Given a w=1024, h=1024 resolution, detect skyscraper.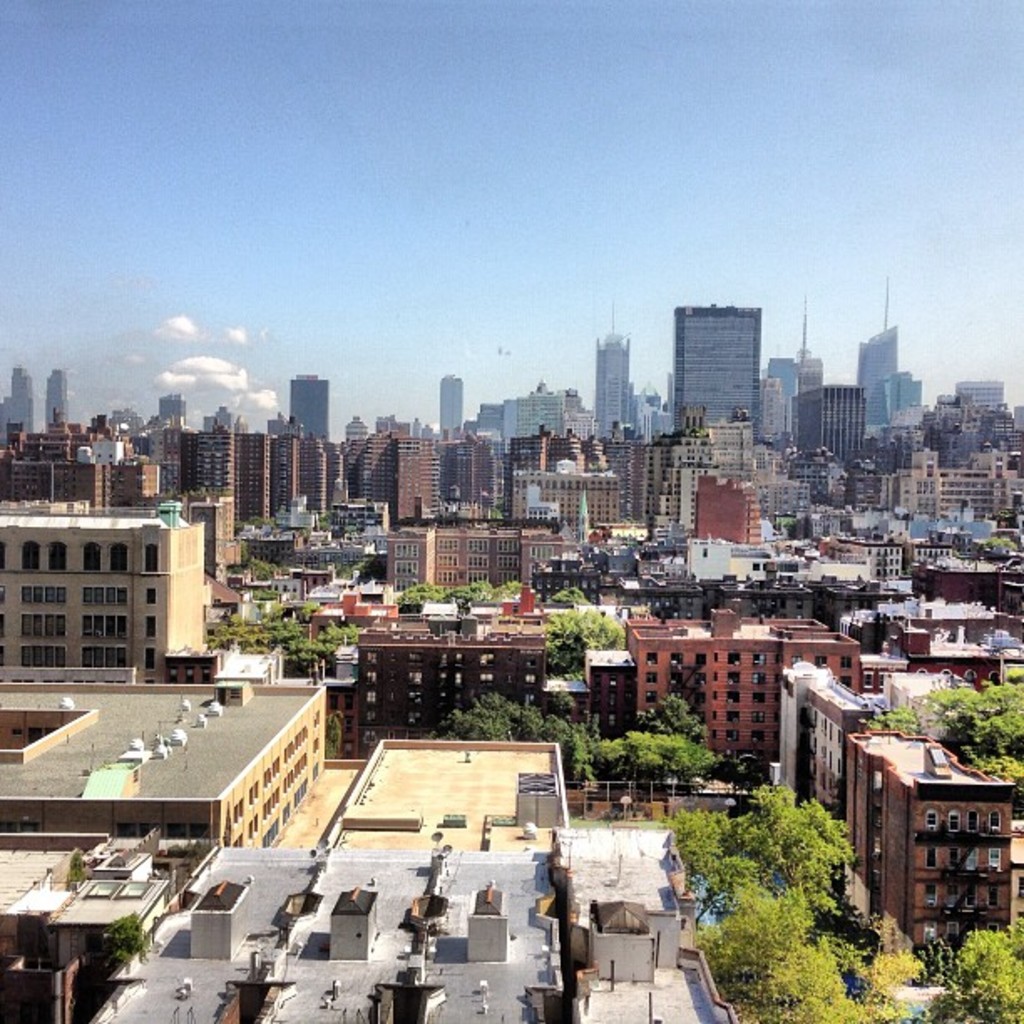
[left=422, top=430, right=490, bottom=517].
